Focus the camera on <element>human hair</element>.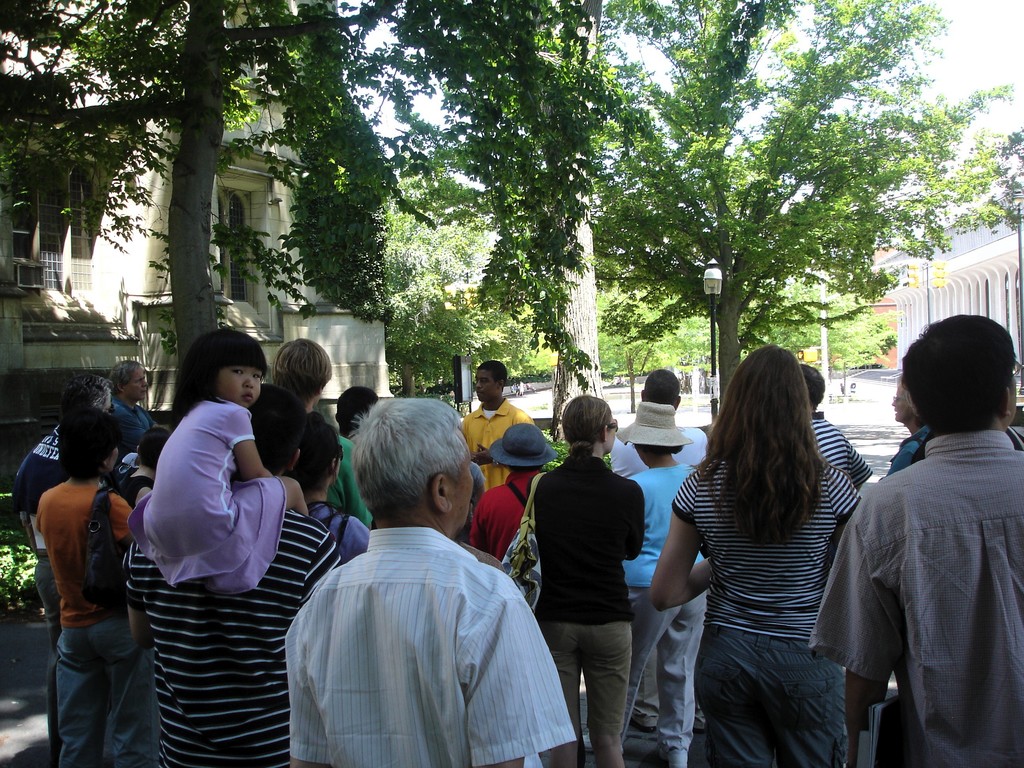
Focus region: region(285, 410, 342, 492).
